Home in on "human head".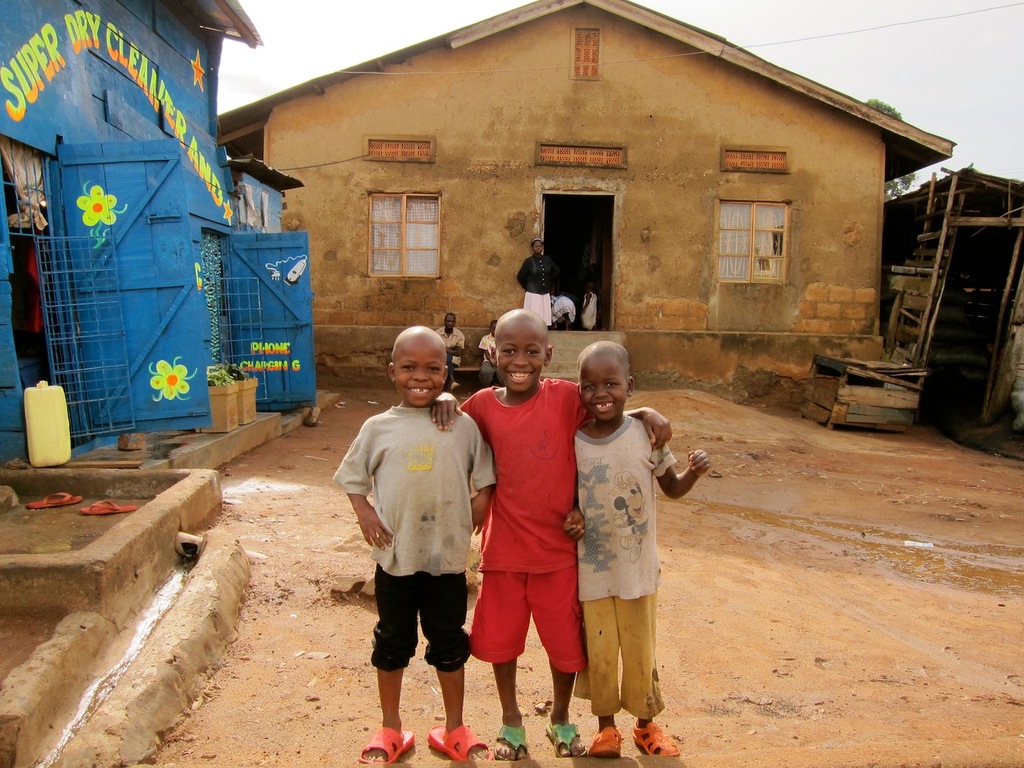
Homed in at [389,325,450,406].
